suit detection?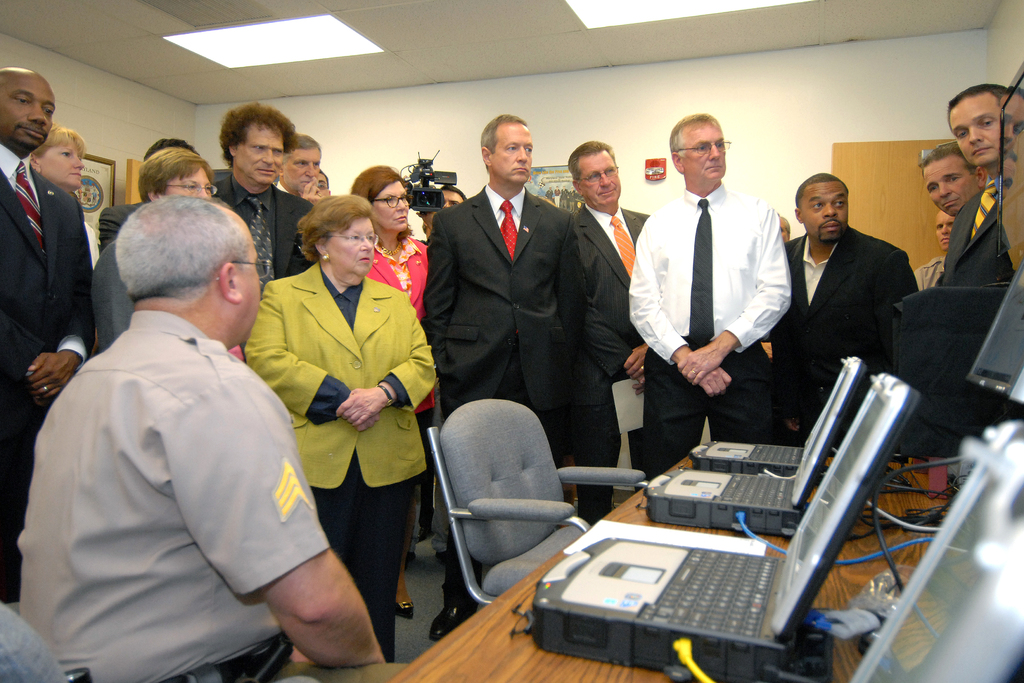
240, 261, 445, 654
